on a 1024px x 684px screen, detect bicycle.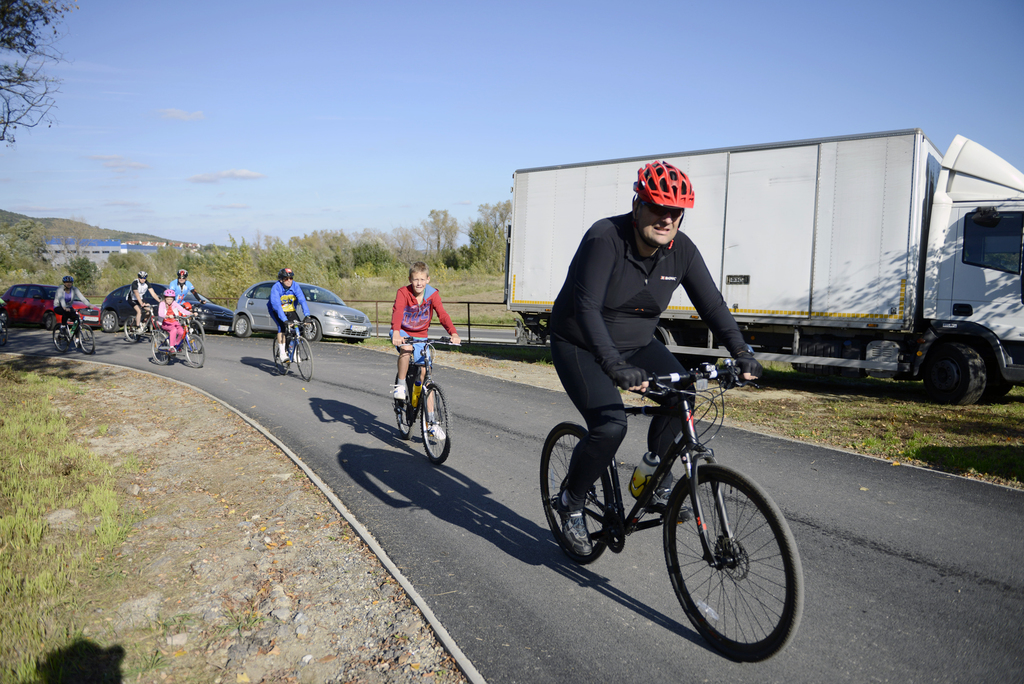
box(121, 302, 159, 341).
